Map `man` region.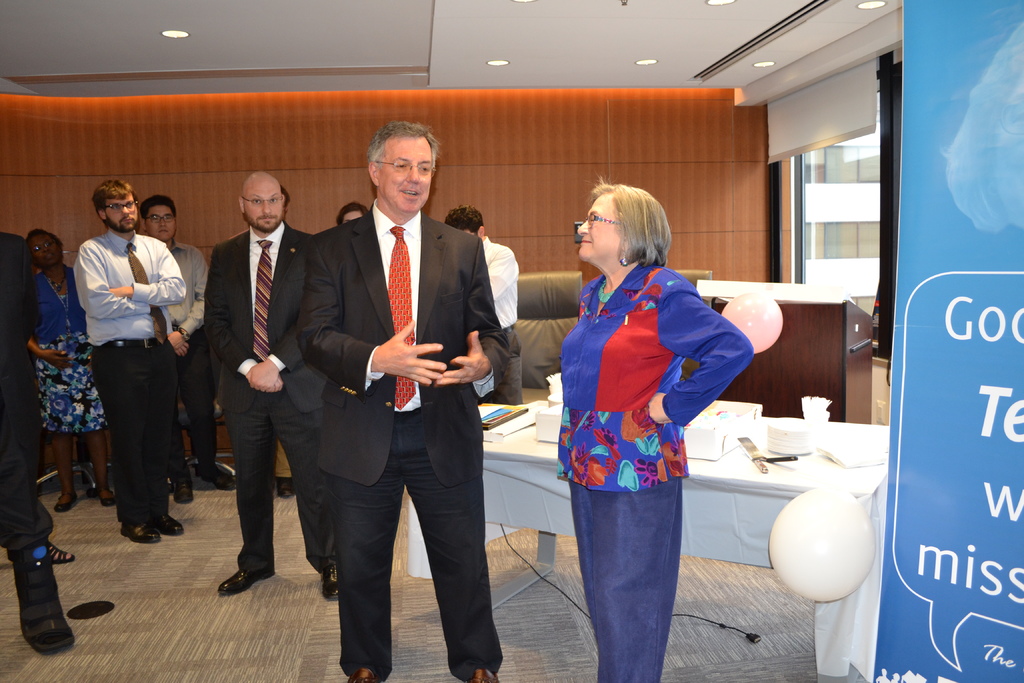
Mapped to rect(0, 235, 79, 657).
